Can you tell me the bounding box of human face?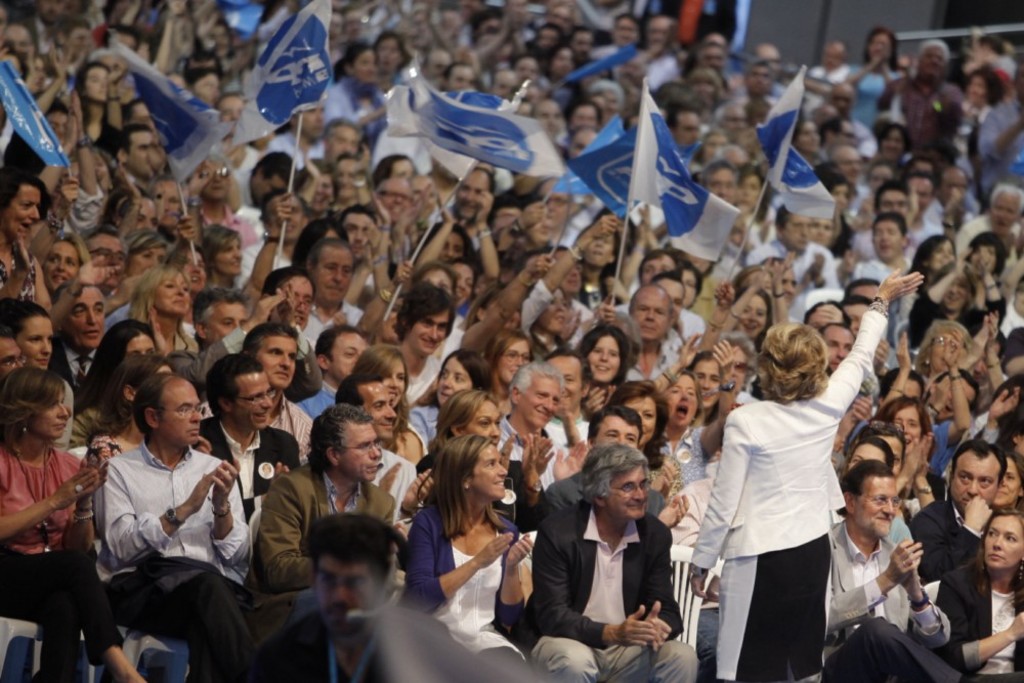
Rect(214, 241, 241, 279).
